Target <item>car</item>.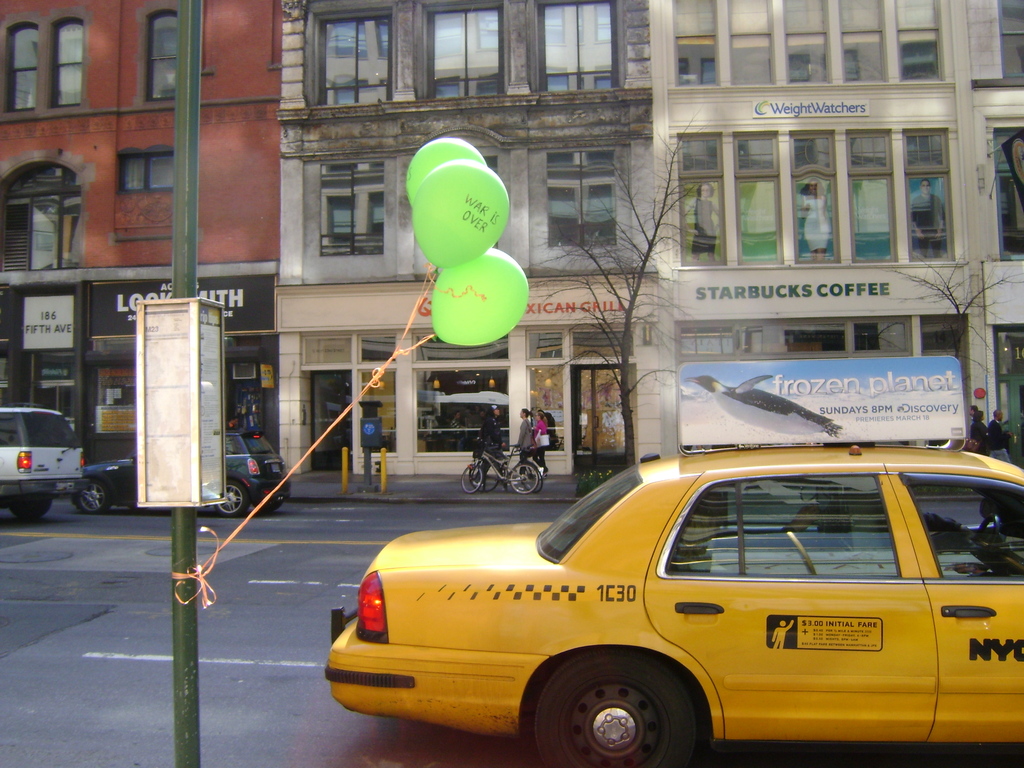
Target region: <box>320,438,1023,767</box>.
